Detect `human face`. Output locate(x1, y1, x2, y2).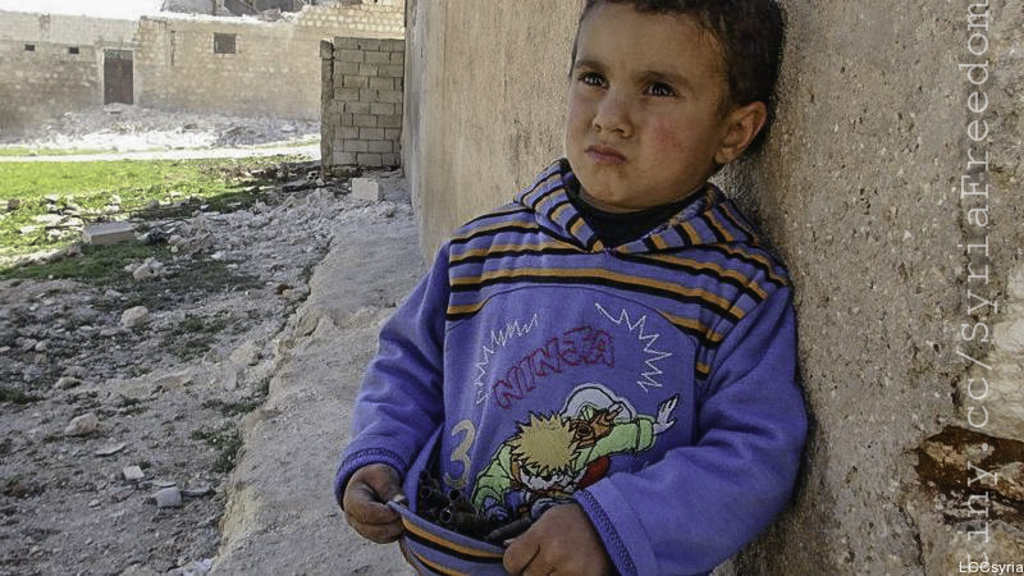
locate(564, 4, 730, 204).
